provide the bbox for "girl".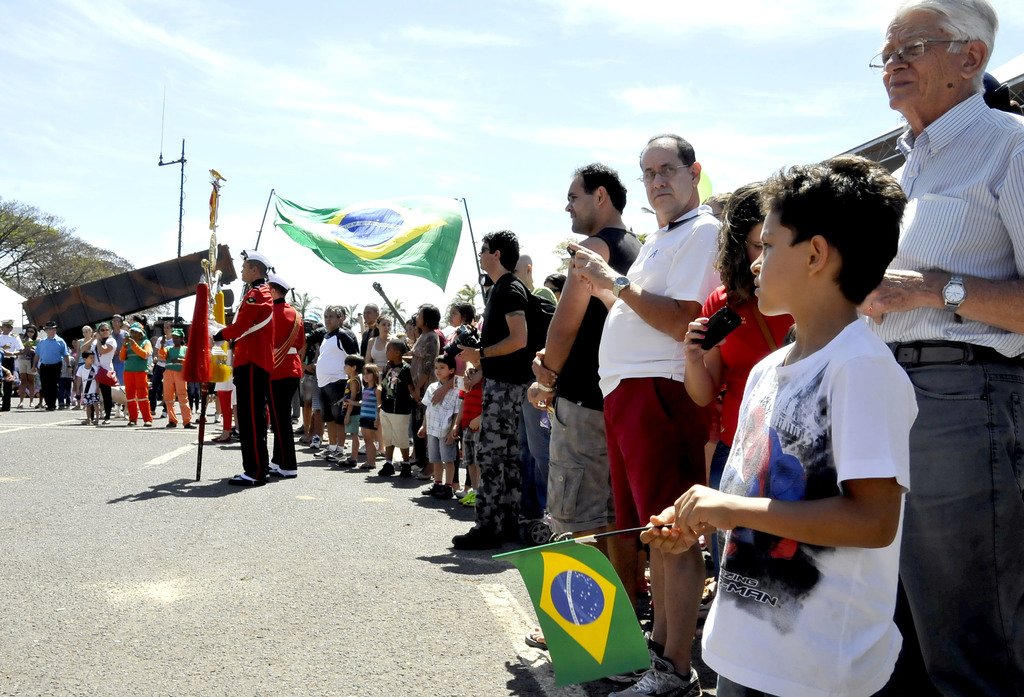
x1=366 y1=316 x2=399 y2=372.
